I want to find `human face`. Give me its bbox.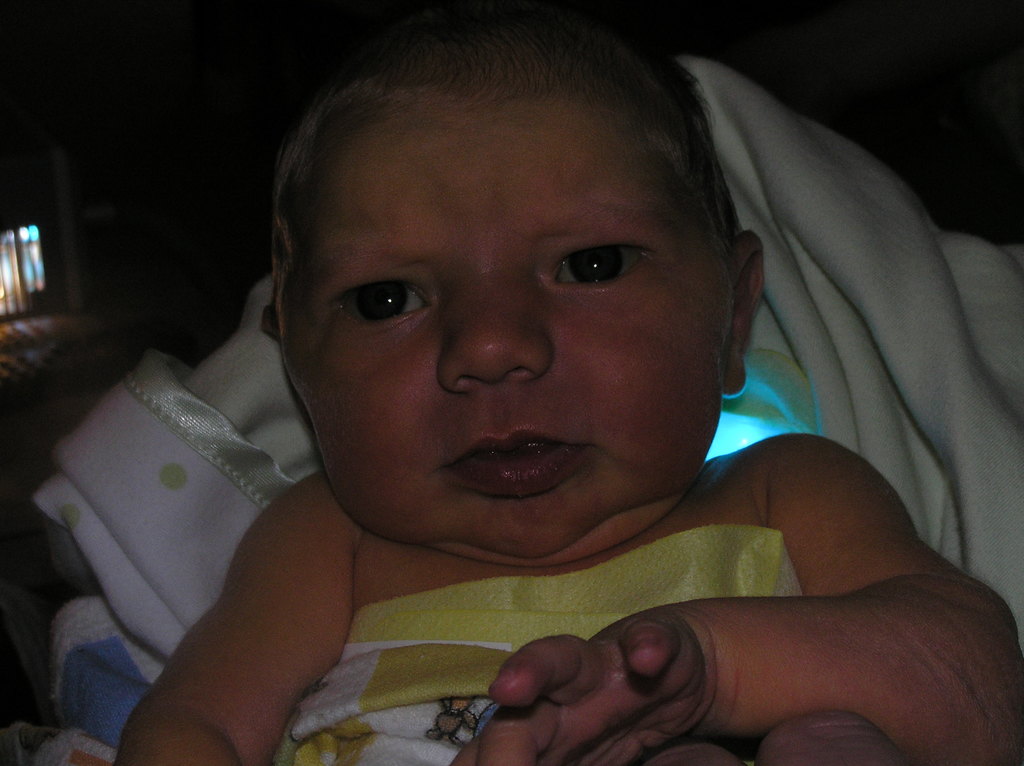
locate(268, 71, 743, 578).
